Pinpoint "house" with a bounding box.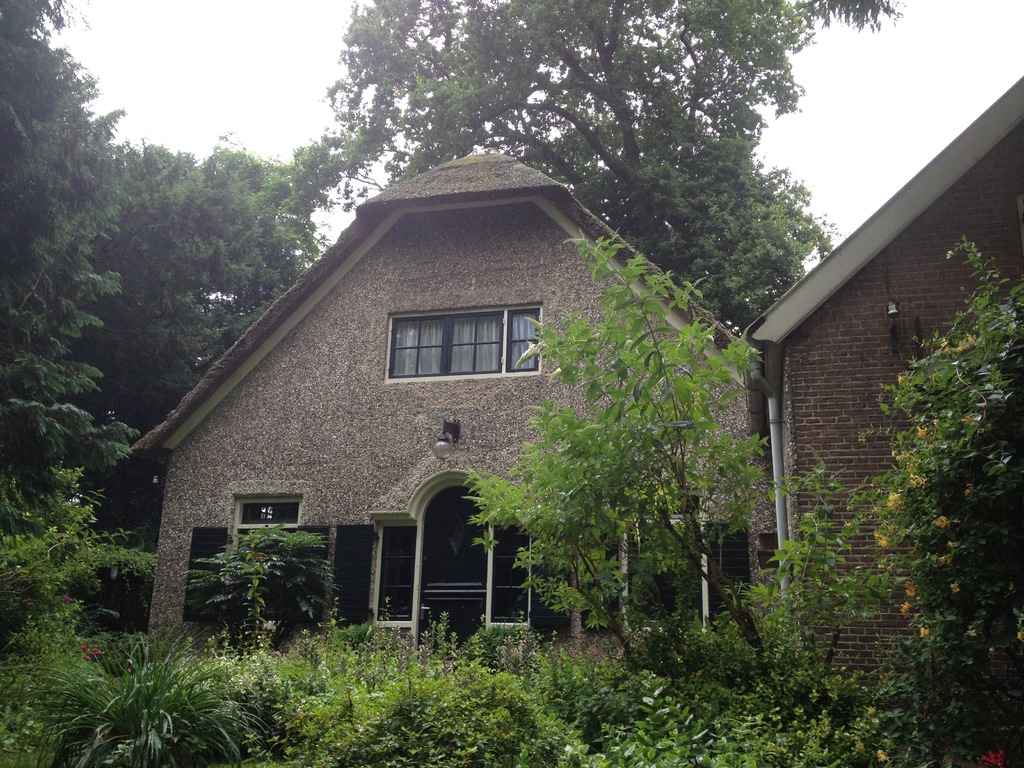
129,151,683,652.
